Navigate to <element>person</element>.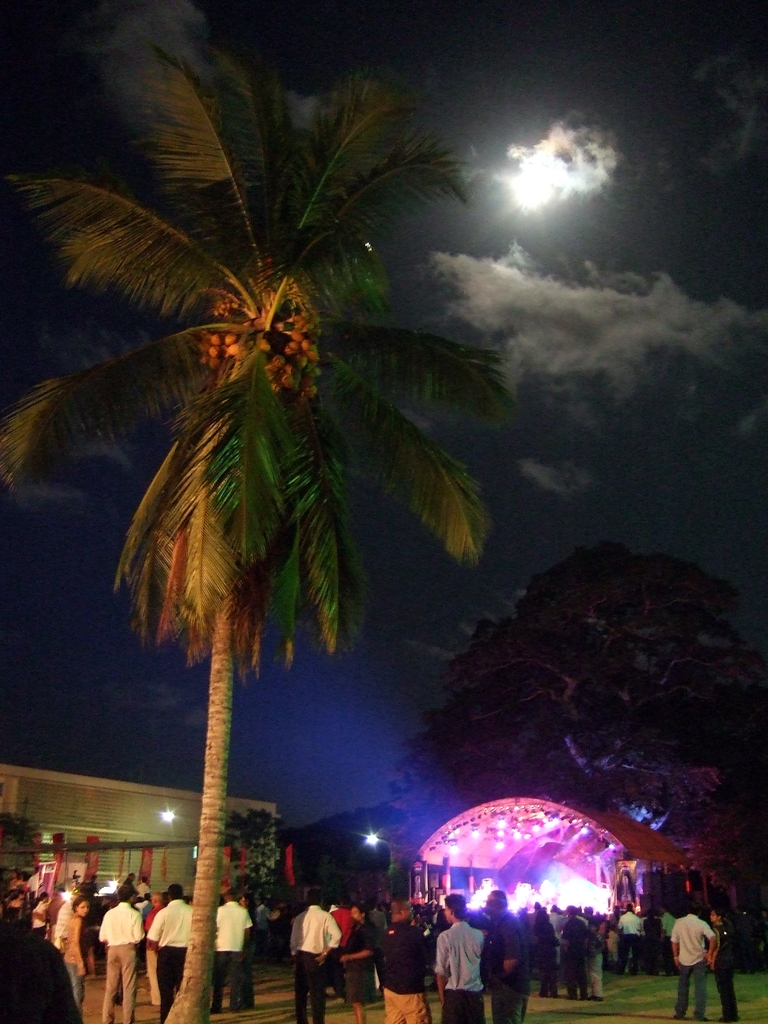
Navigation target: bbox=[60, 890, 93, 1011].
